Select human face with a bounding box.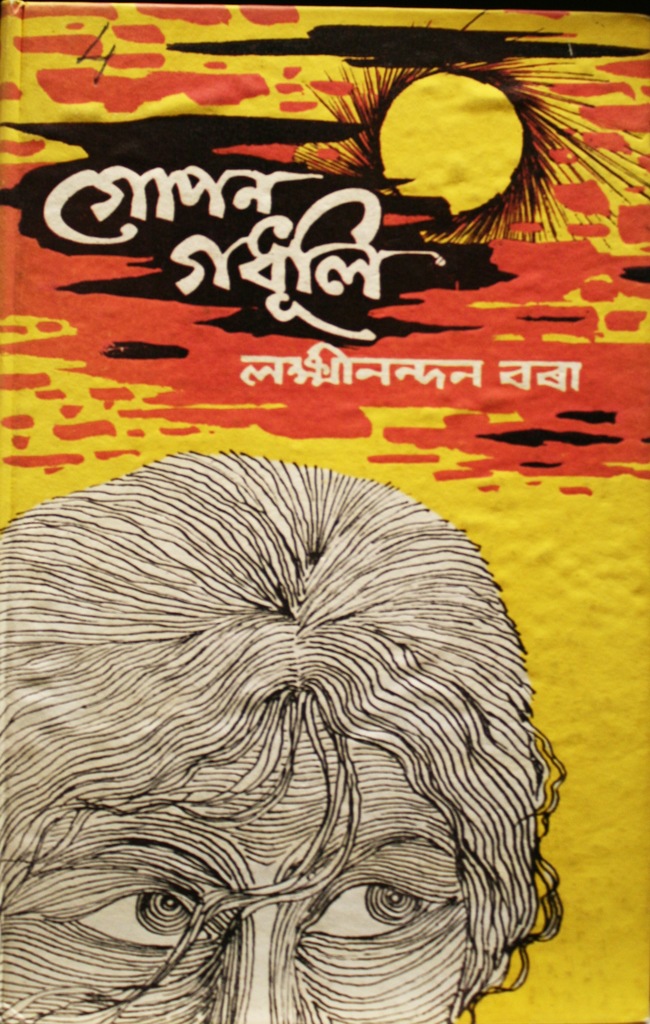
bbox=[0, 705, 468, 1023].
